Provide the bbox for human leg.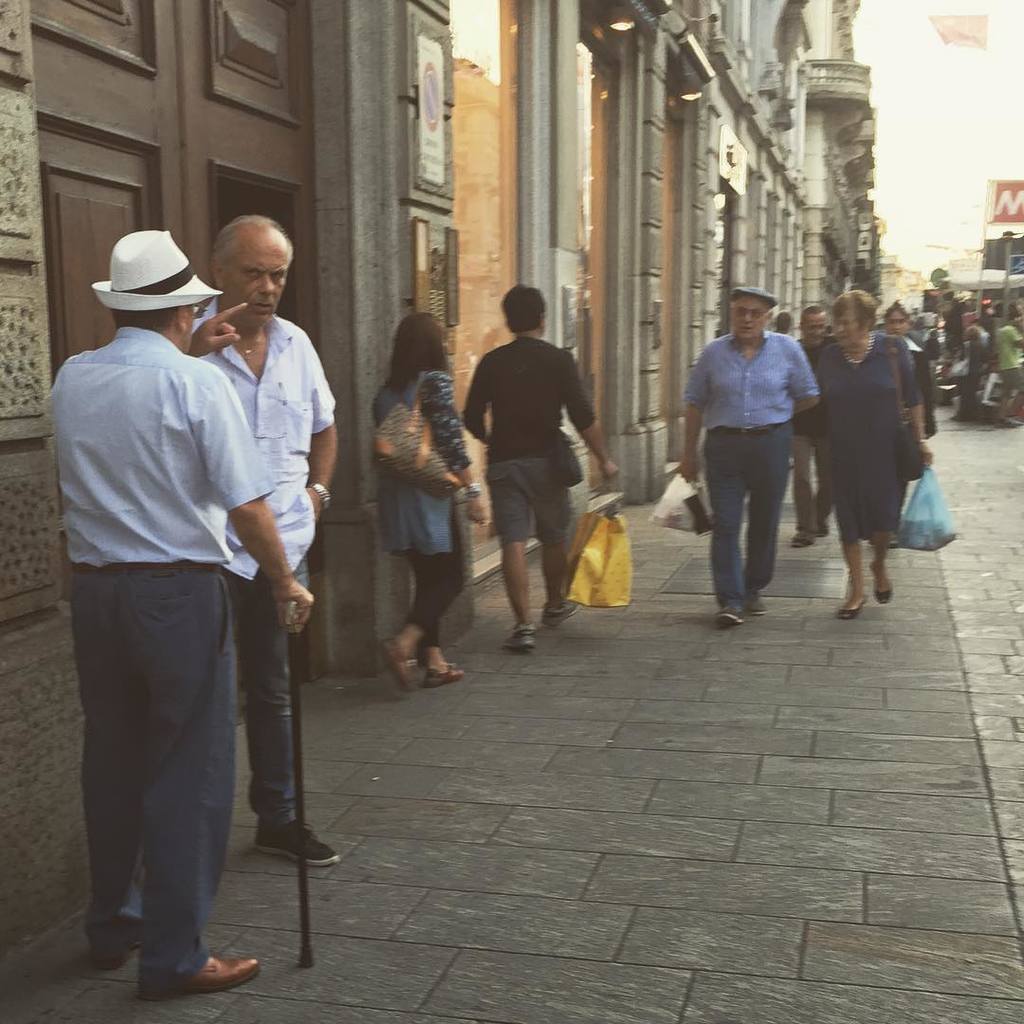
select_region(490, 443, 530, 647).
